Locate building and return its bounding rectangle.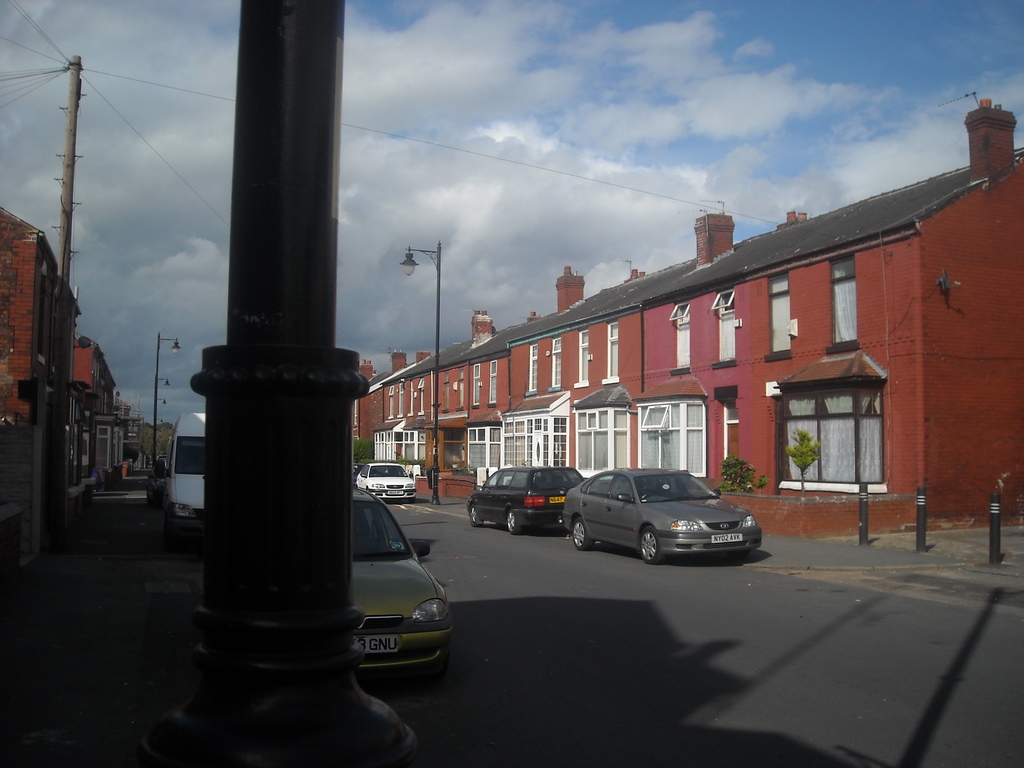
[372, 98, 1023, 529].
